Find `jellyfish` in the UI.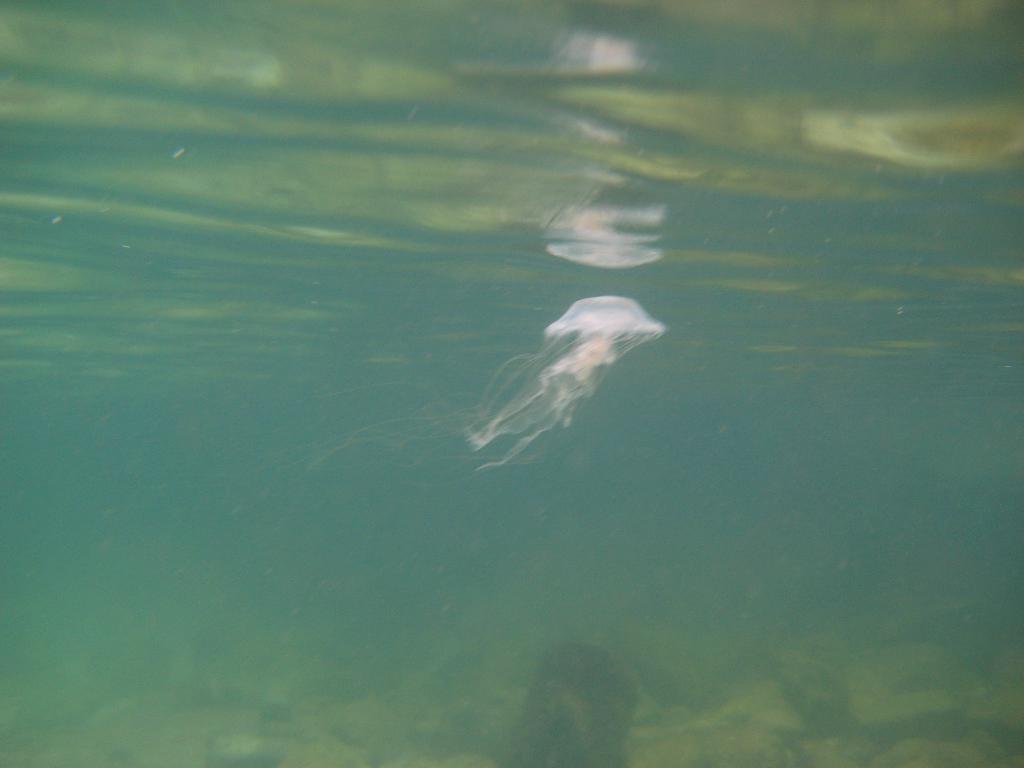
UI element at region(466, 305, 661, 474).
